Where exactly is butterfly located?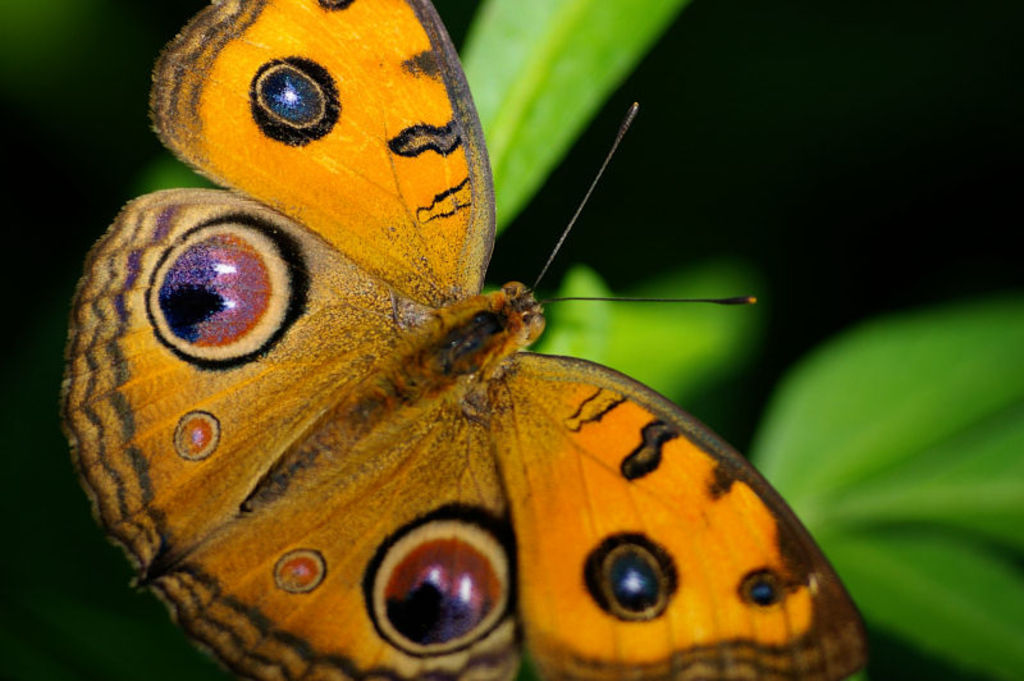
Its bounding box is region(128, 46, 891, 680).
